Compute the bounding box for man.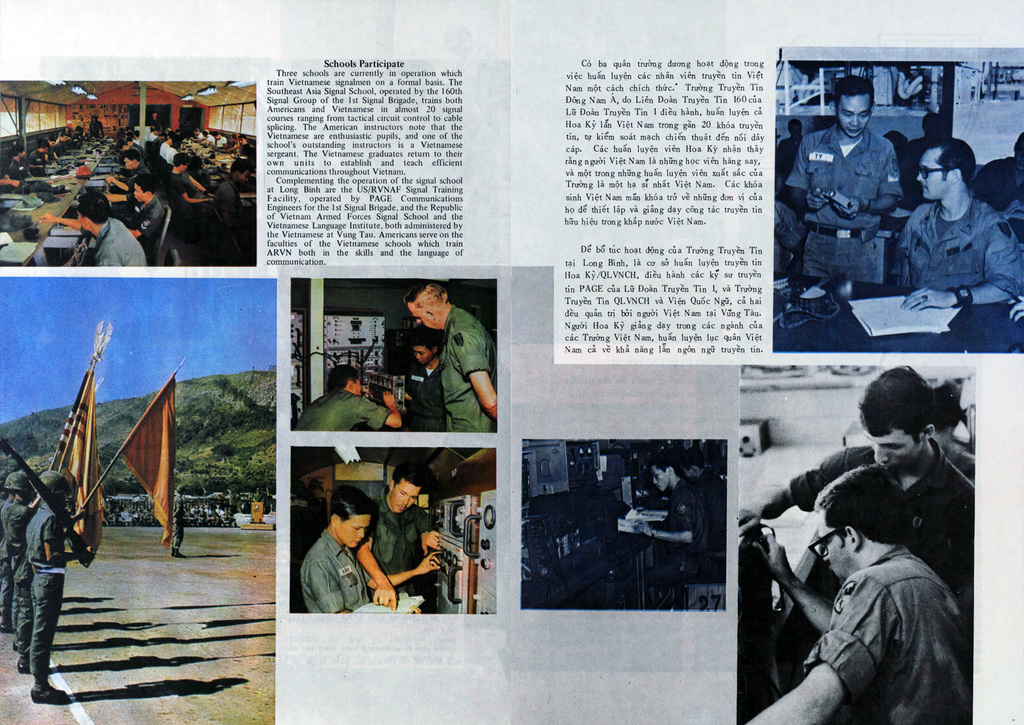
x1=770 y1=200 x2=808 y2=280.
